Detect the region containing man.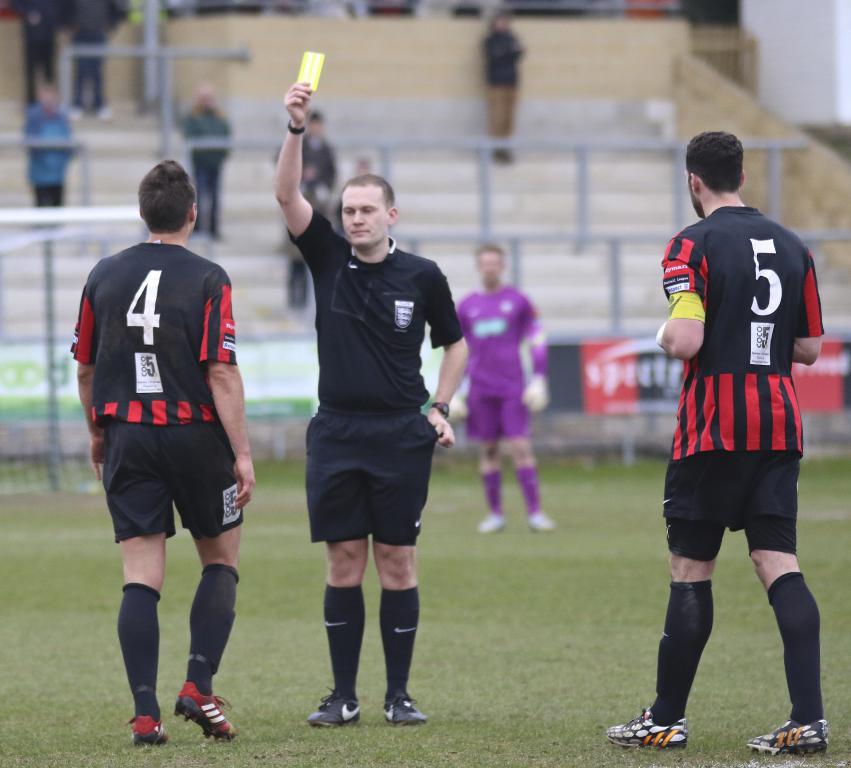
<bbox>270, 78, 469, 727</bbox>.
